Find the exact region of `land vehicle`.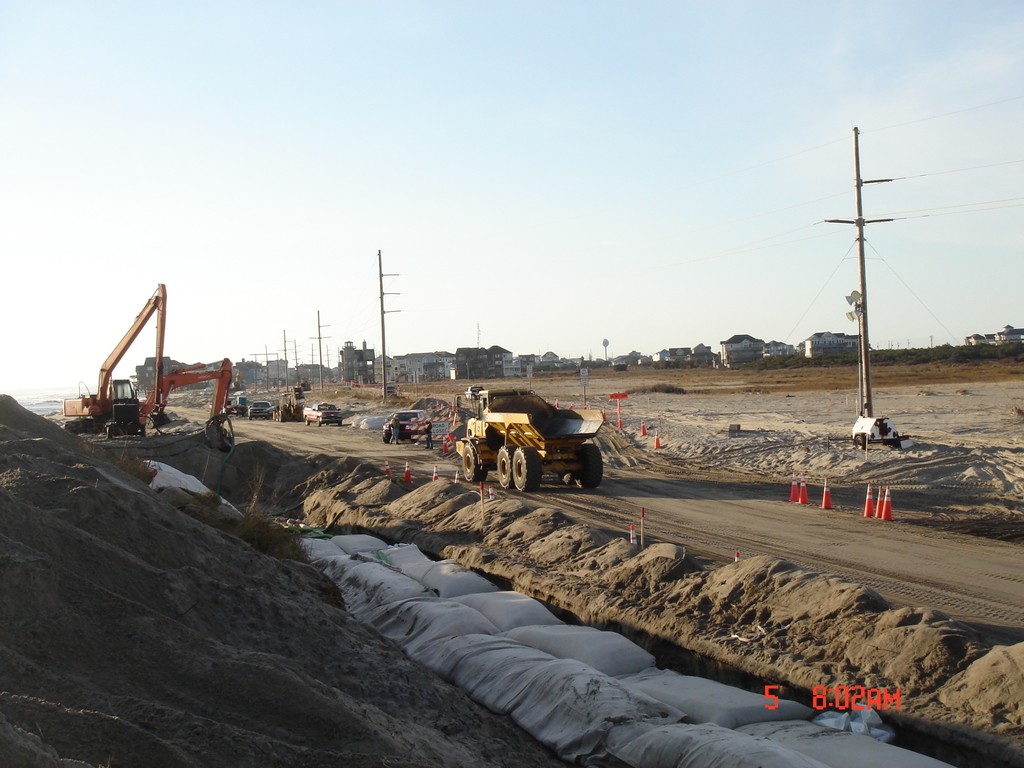
Exact region: Rect(251, 401, 266, 416).
